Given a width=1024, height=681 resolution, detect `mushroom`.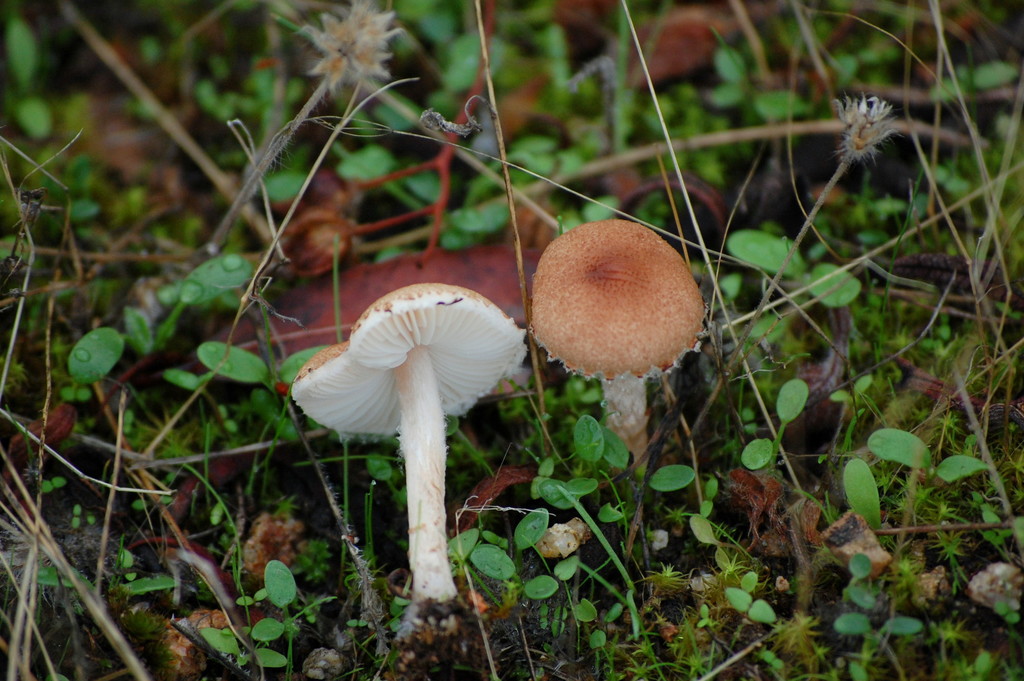
293 274 548 639.
